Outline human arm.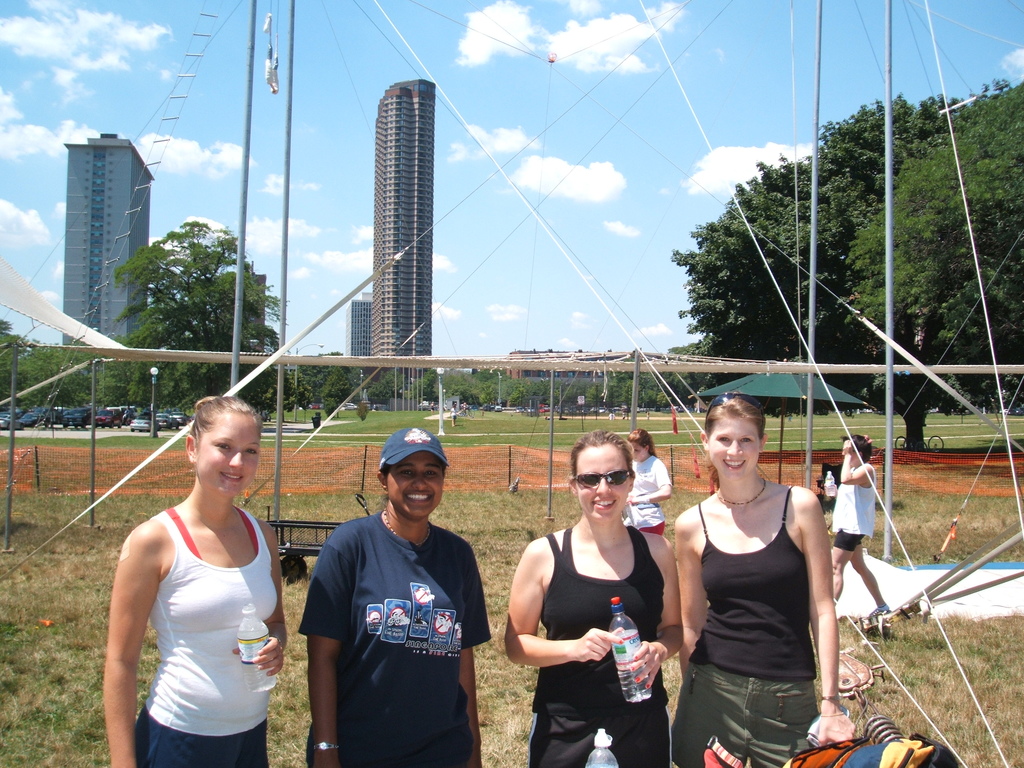
Outline: 97/518/152/733.
